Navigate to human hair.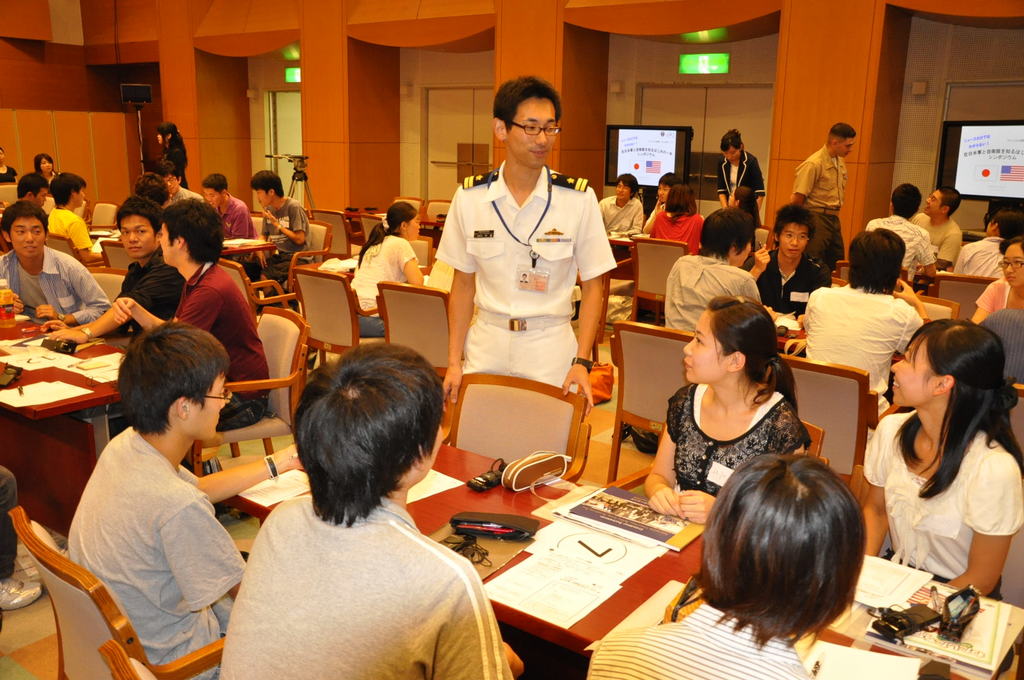
Navigation target: pyautogui.locateOnScreen(659, 171, 684, 190).
